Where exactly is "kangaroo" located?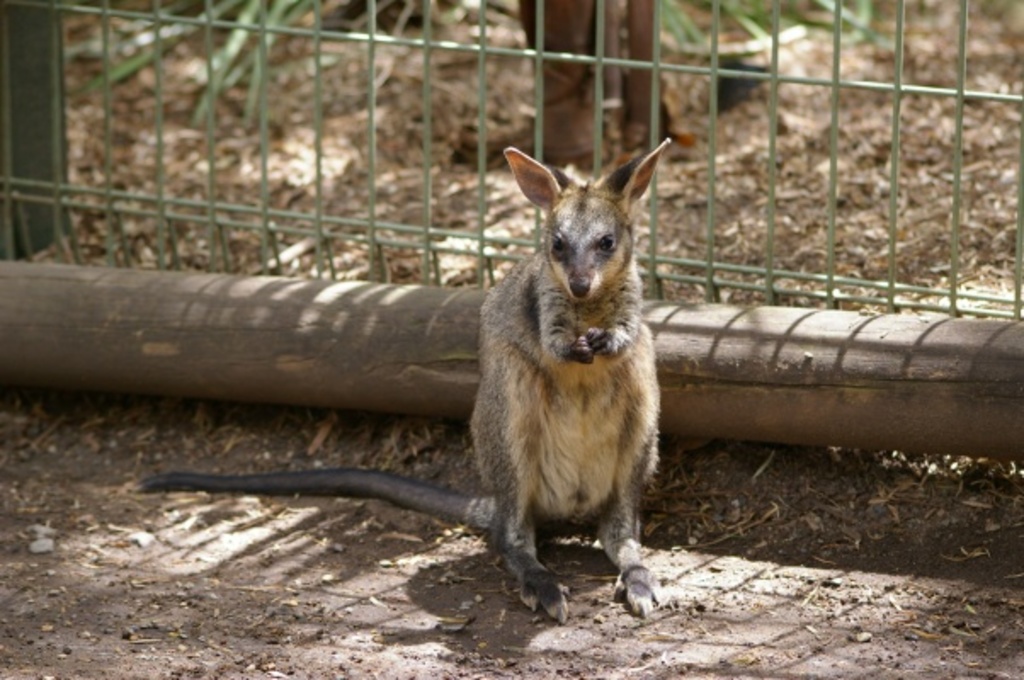
Its bounding box is <bbox>139, 136, 674, 627</bbox>.
